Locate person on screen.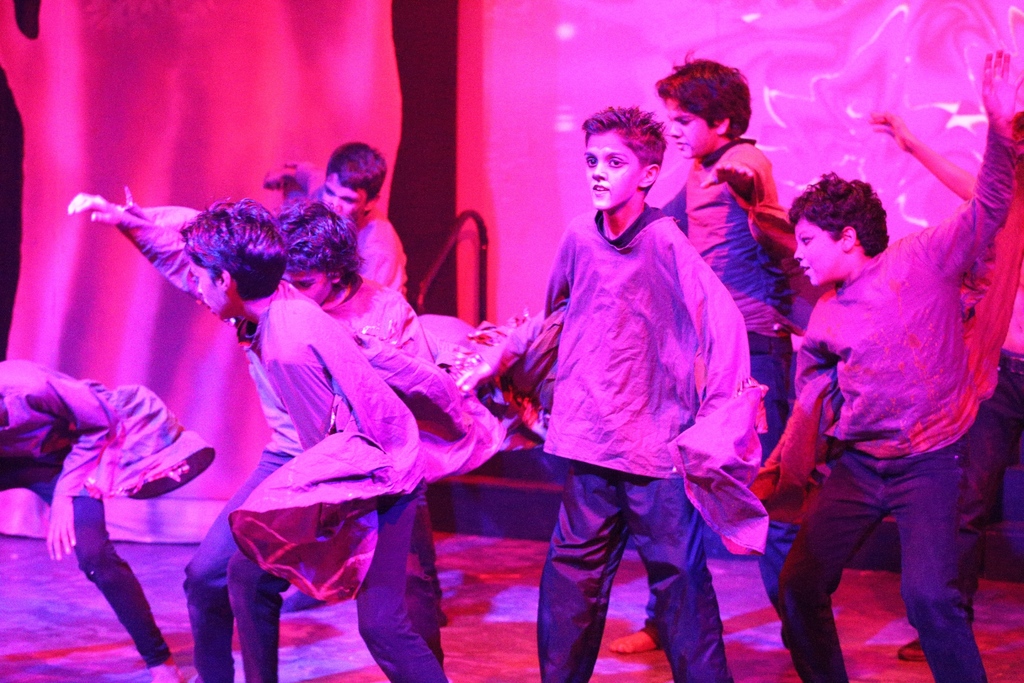
On screen at bbox=[595, 48, 831, 661].
